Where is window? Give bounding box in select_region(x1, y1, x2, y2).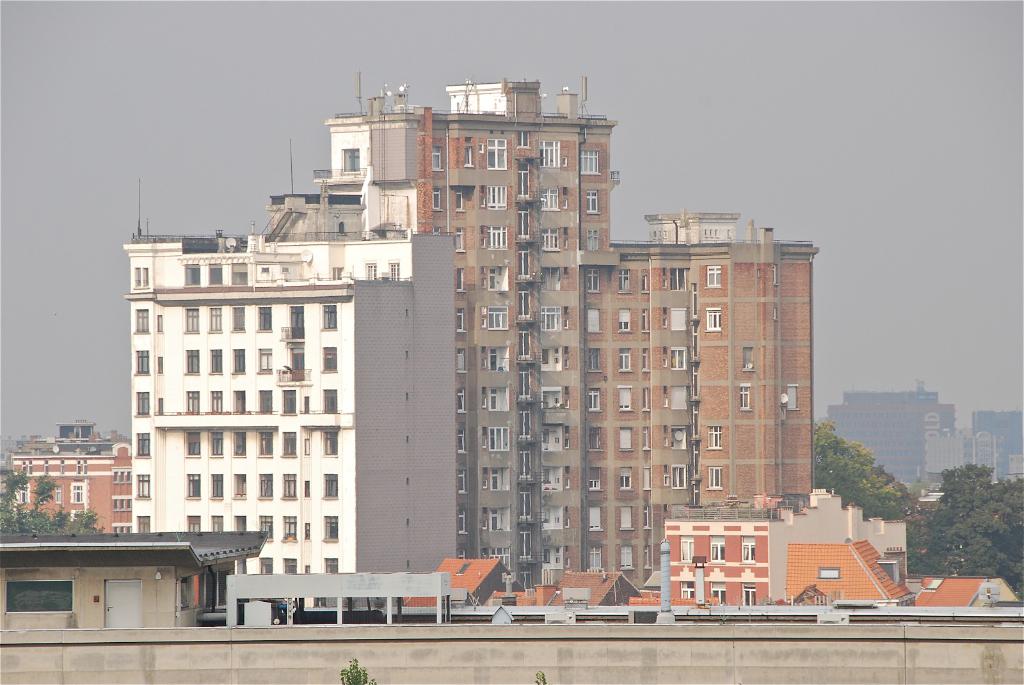
select_region(234, 434, 246, 457).
